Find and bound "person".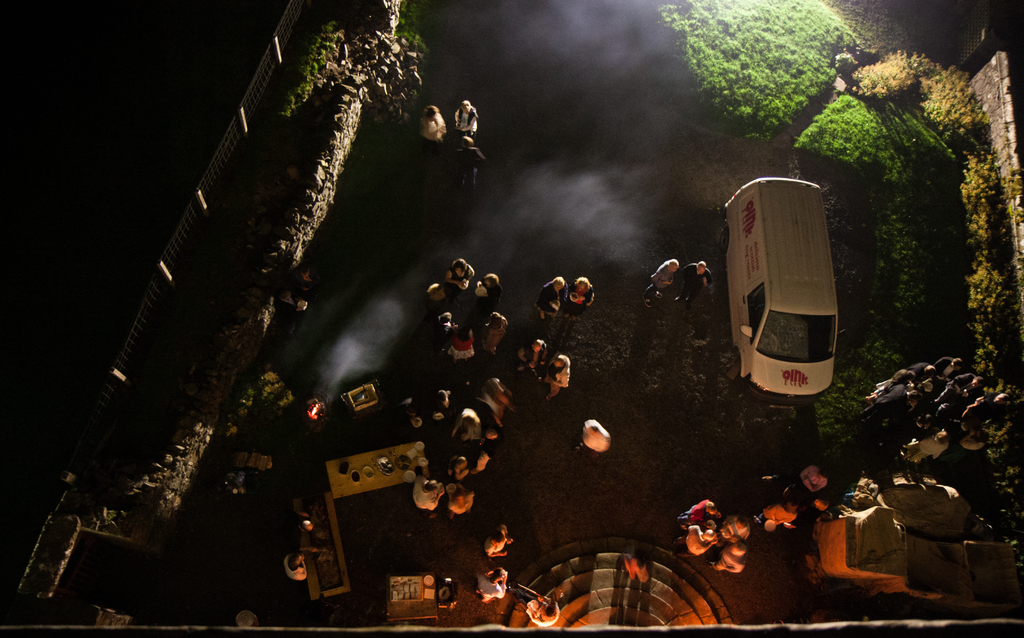
Bound: 280:551:307:585.
